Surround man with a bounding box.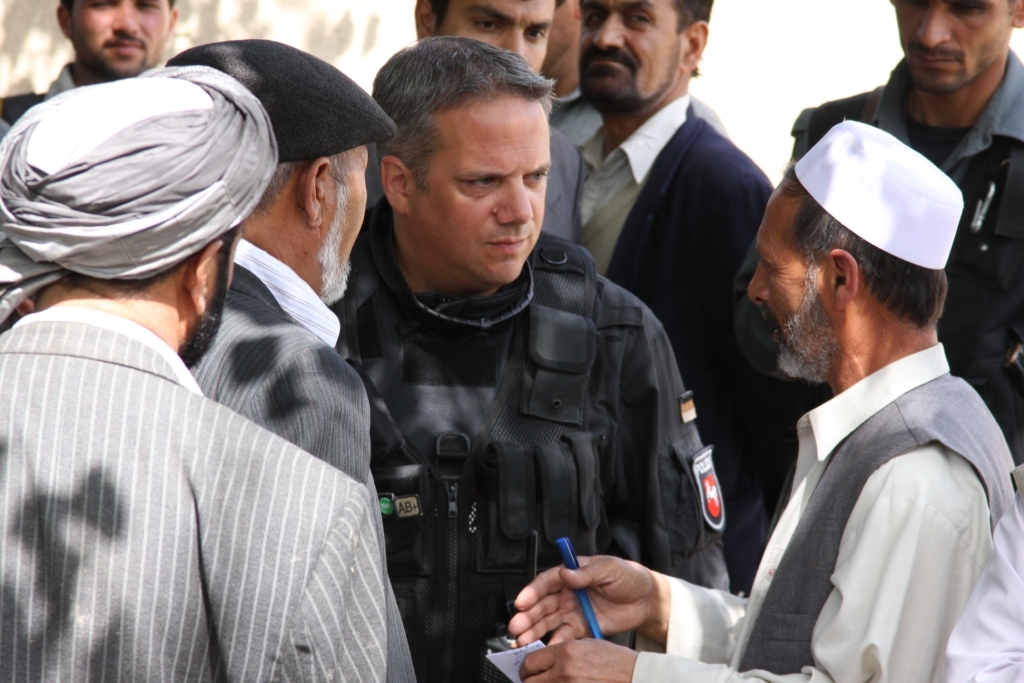
detection(531, 0, 730, 144).
